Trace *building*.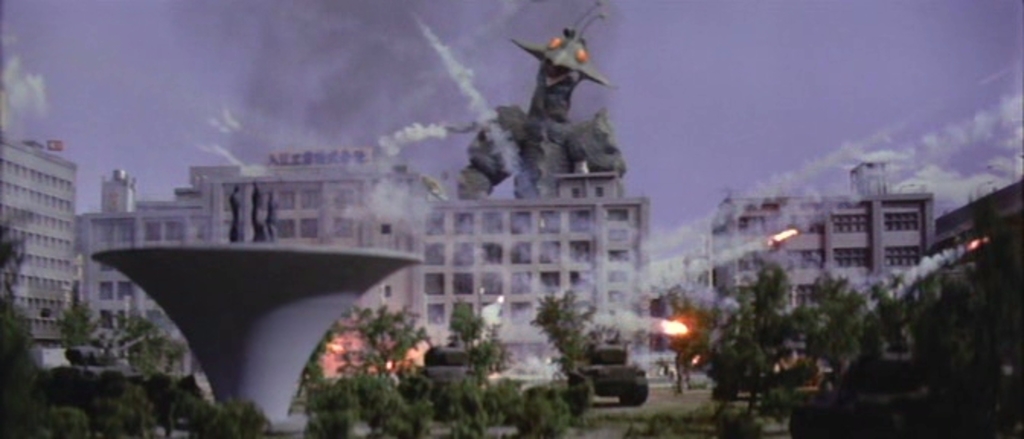
Traced to [710,157,945,316].
